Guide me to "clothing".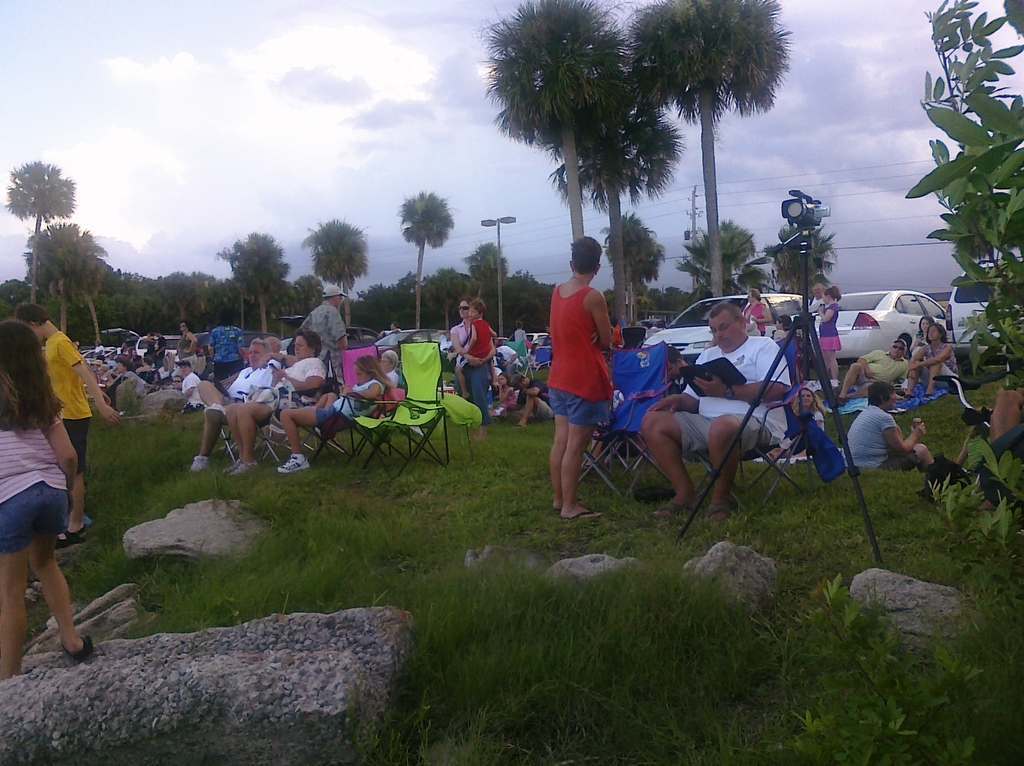
Guidance: 765 330 790 356.
